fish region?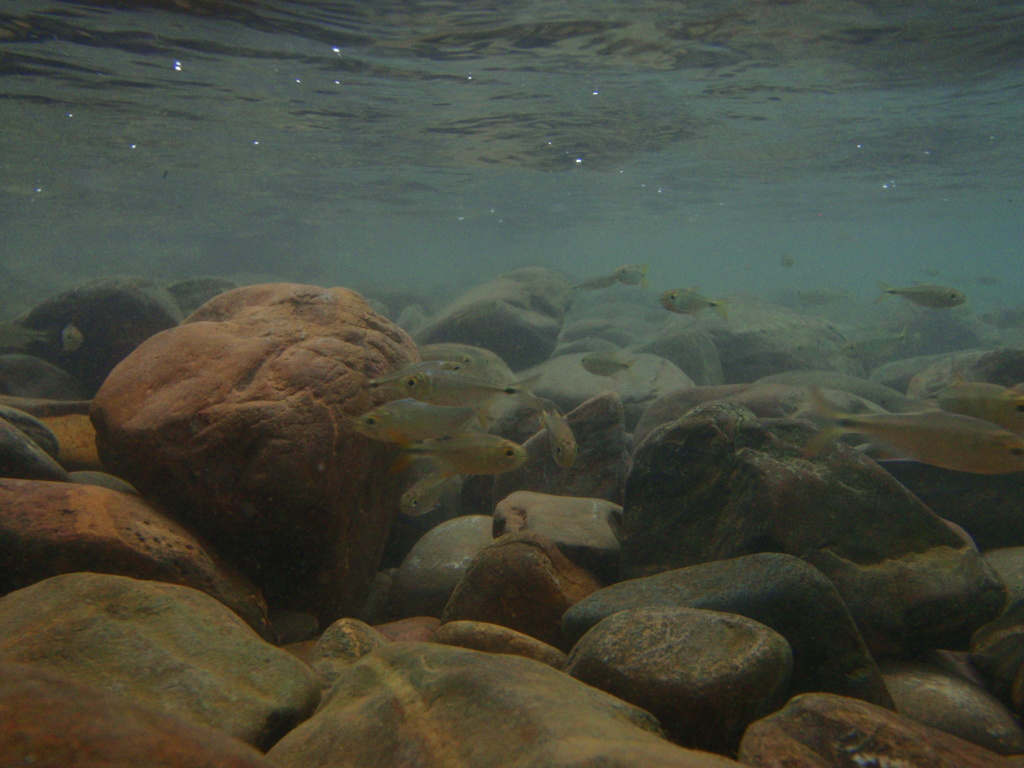
BBox(878, 285, 966, 310)
